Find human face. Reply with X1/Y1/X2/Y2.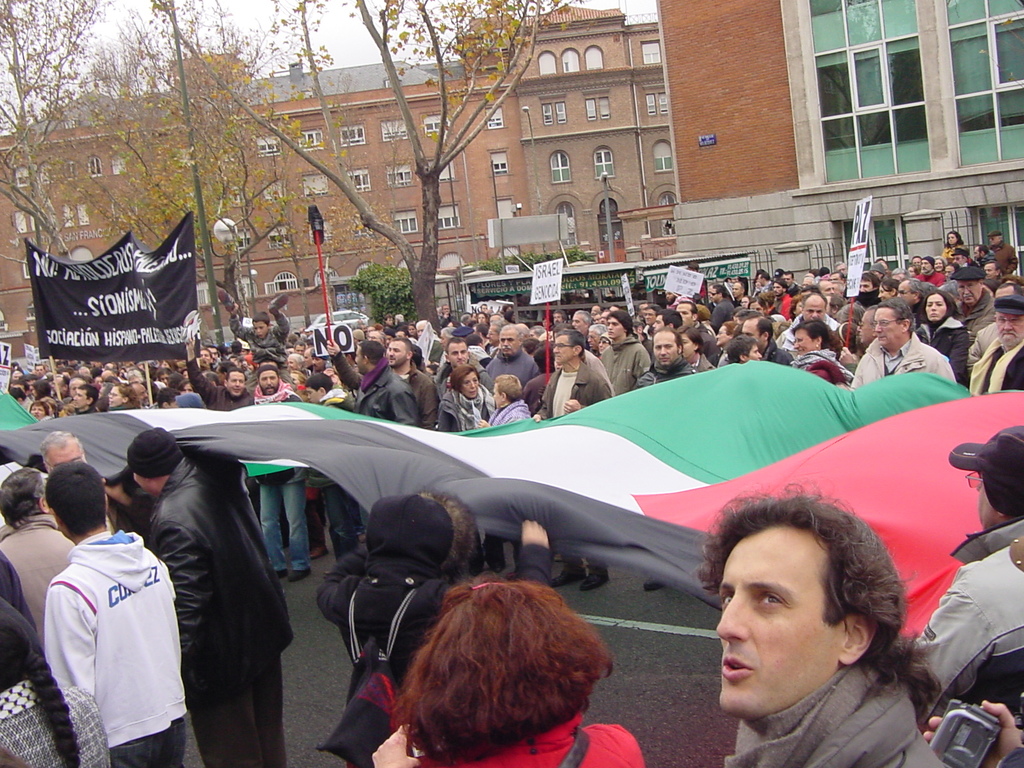
69/388/89/409.
